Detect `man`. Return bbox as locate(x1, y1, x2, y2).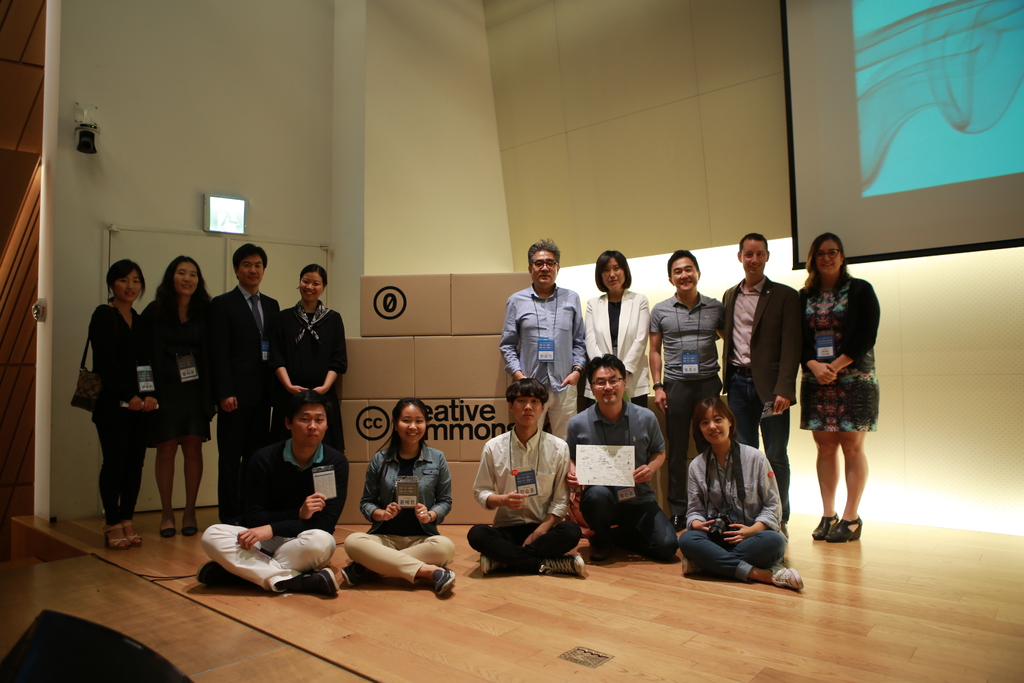
locate(648, 249, 721, 533).
